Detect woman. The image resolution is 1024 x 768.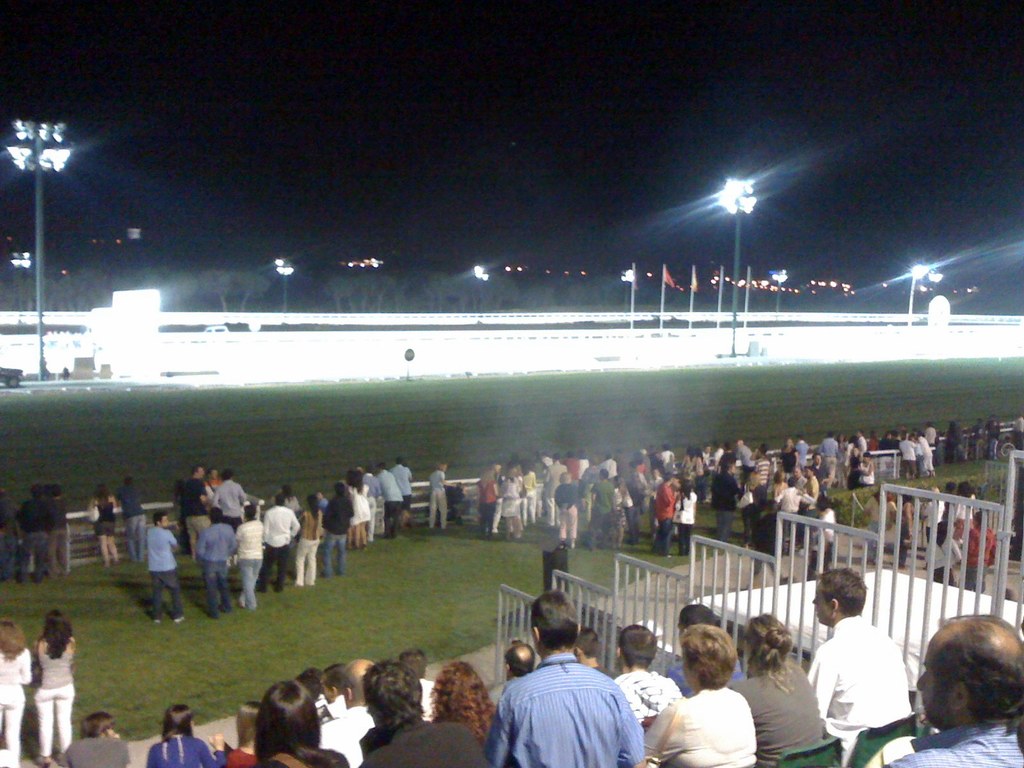
crop(675, 478, 698, 565).
